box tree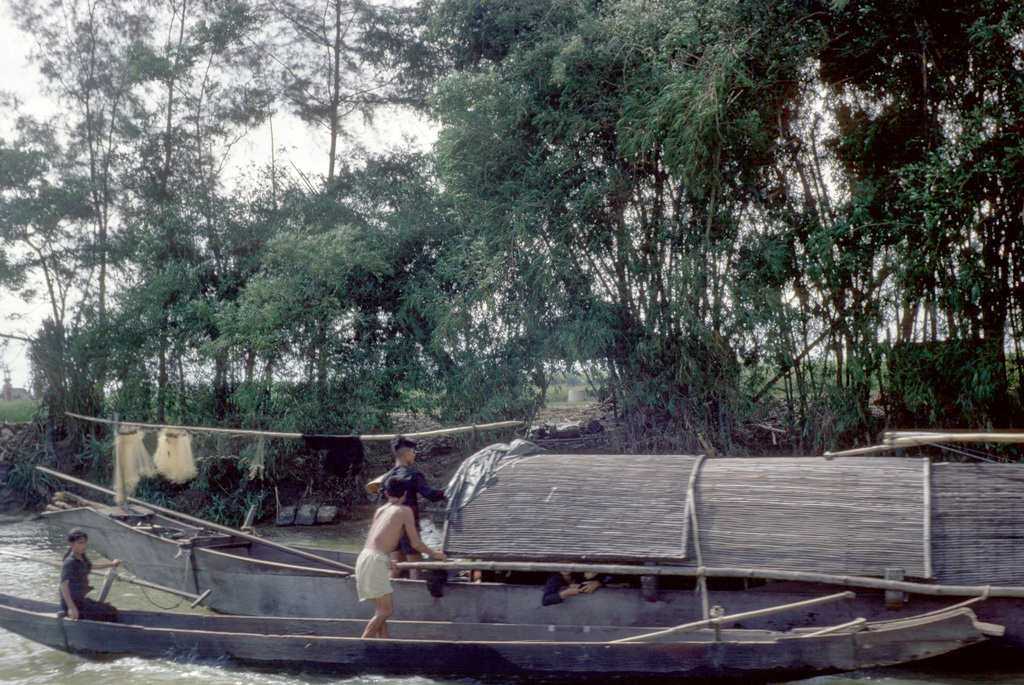
136,0,262,418
